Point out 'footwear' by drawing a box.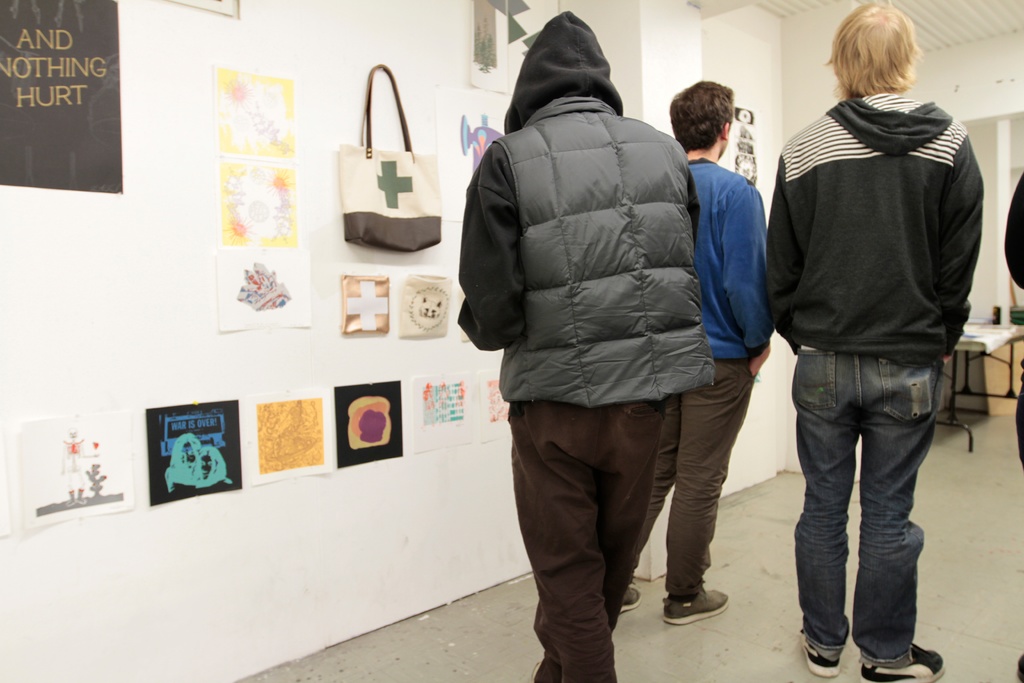
[801, 633, 840, 675].
